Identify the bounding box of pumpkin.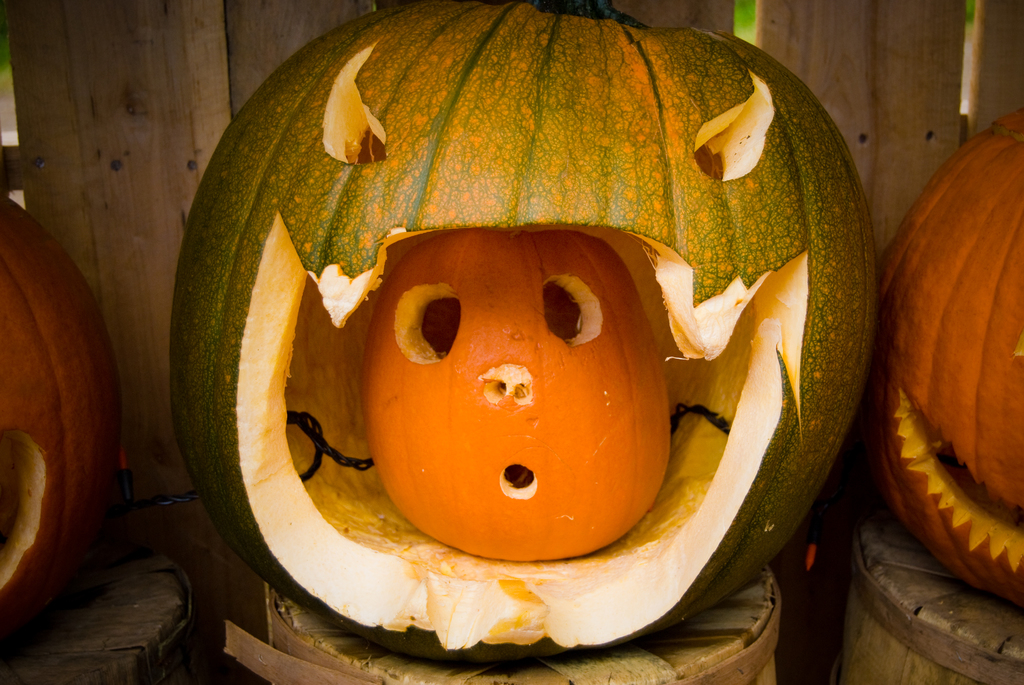
<box>0,187,120,653</box>.
